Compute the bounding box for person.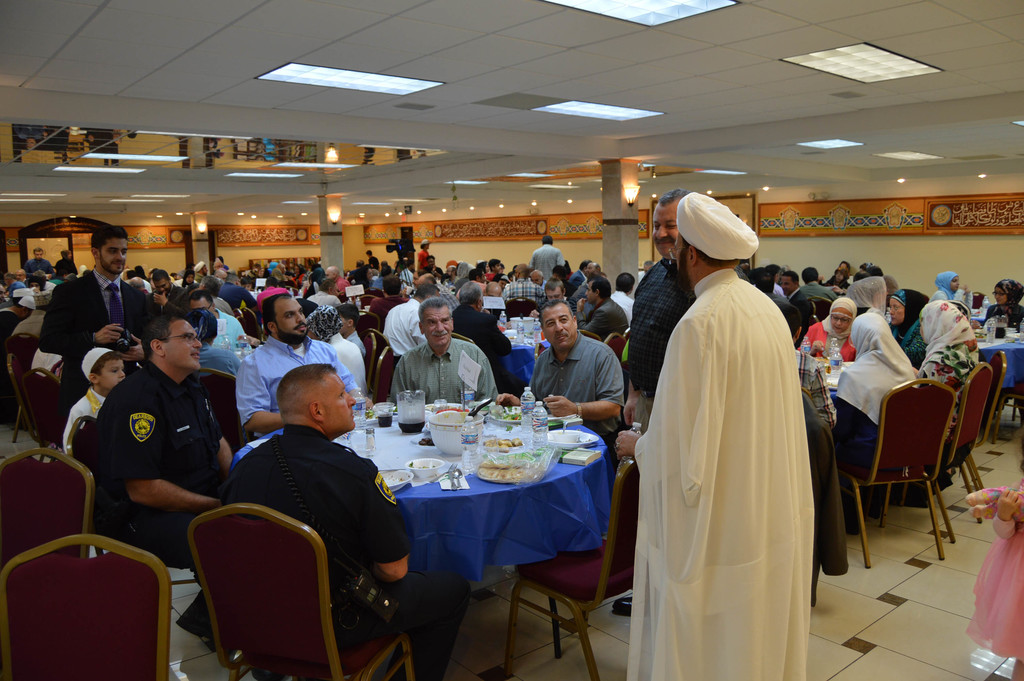
left=500, top=266, right=541, bottom=296.
